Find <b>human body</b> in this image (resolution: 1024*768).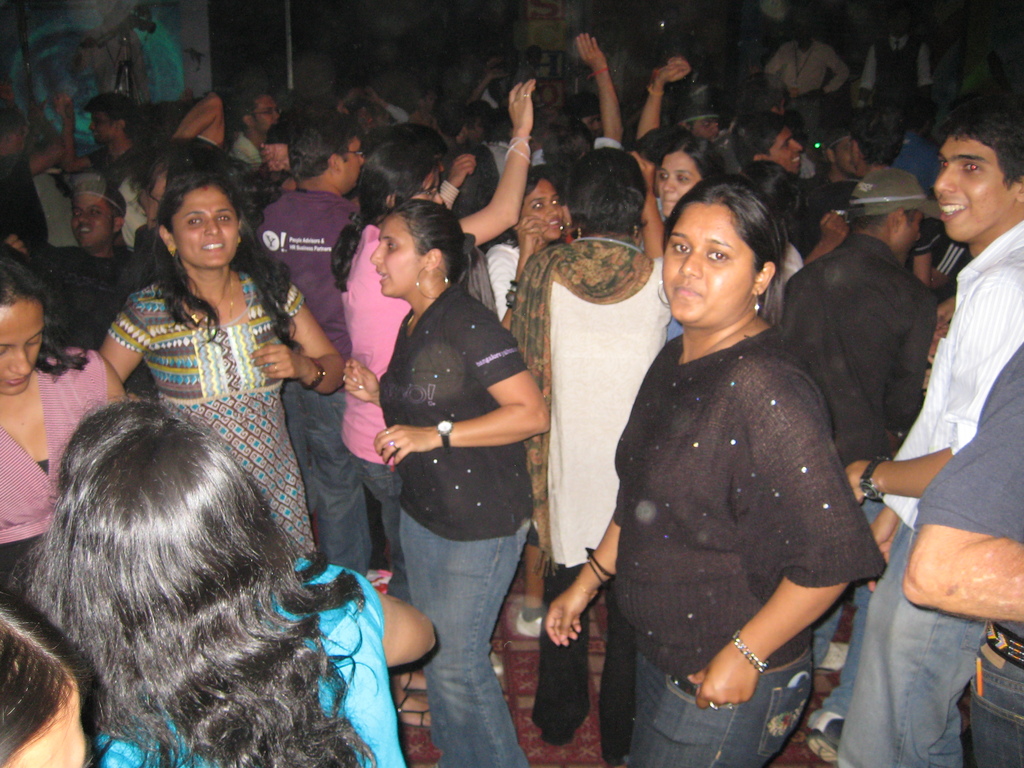
(103, 268, 346, 557).
